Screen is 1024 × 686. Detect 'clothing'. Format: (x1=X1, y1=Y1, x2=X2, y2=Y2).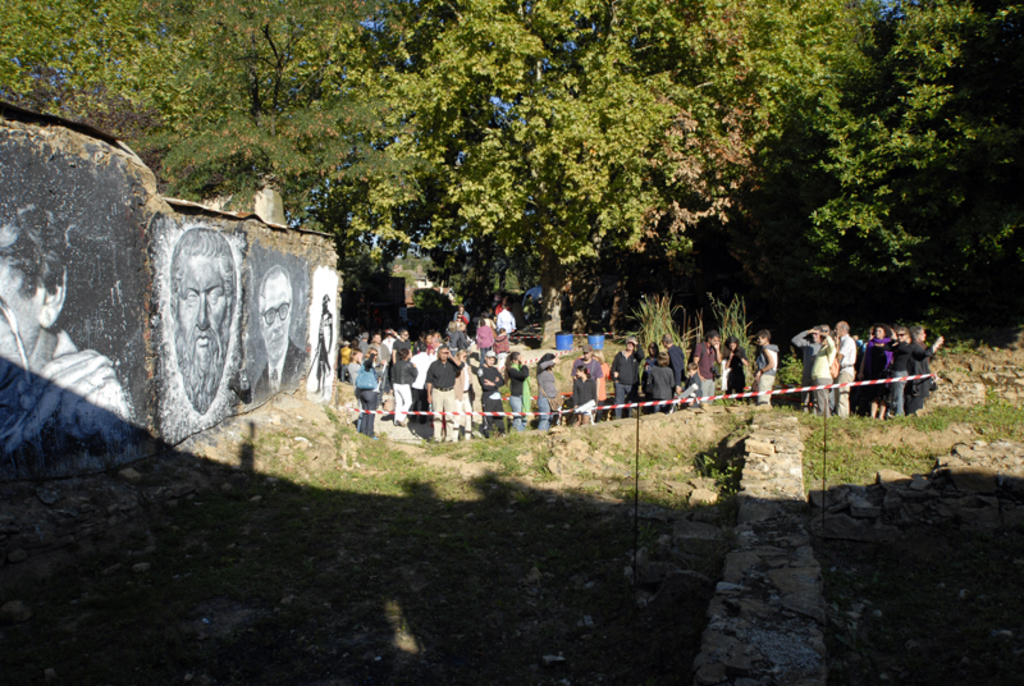
(x1=756, y1=344, x2=780, y2=408).
